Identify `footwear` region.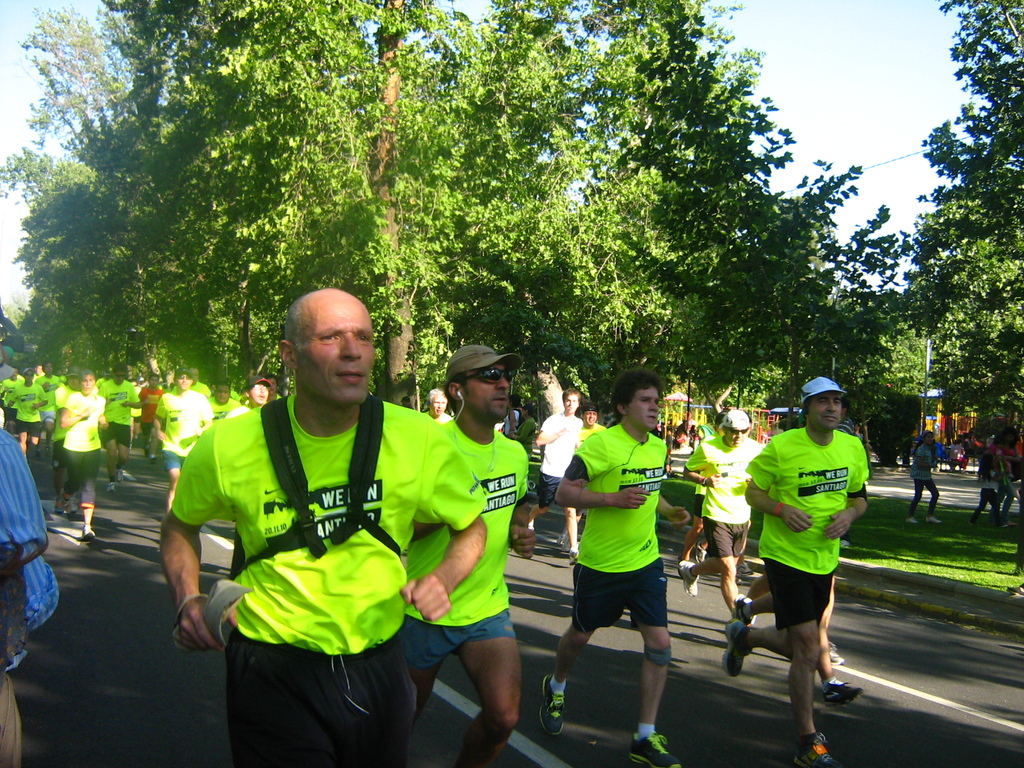
Region: (x1=628, y1=733, x2=680, y2=767).
